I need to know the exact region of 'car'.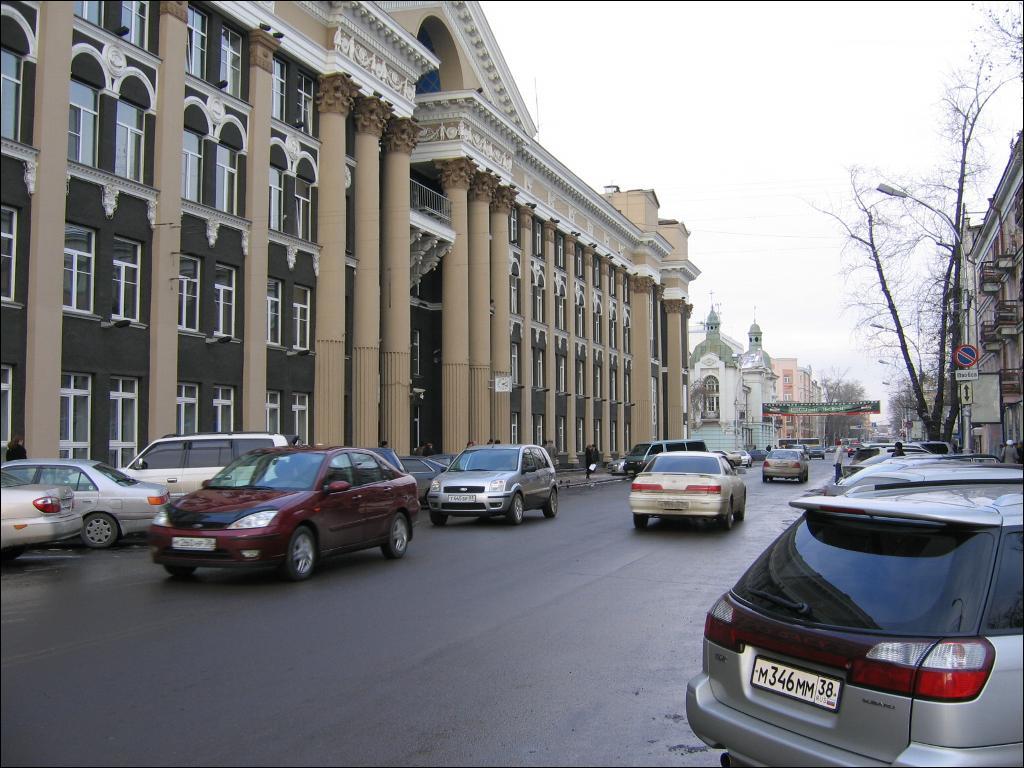
Region: region(121, 436, 285, 499).
